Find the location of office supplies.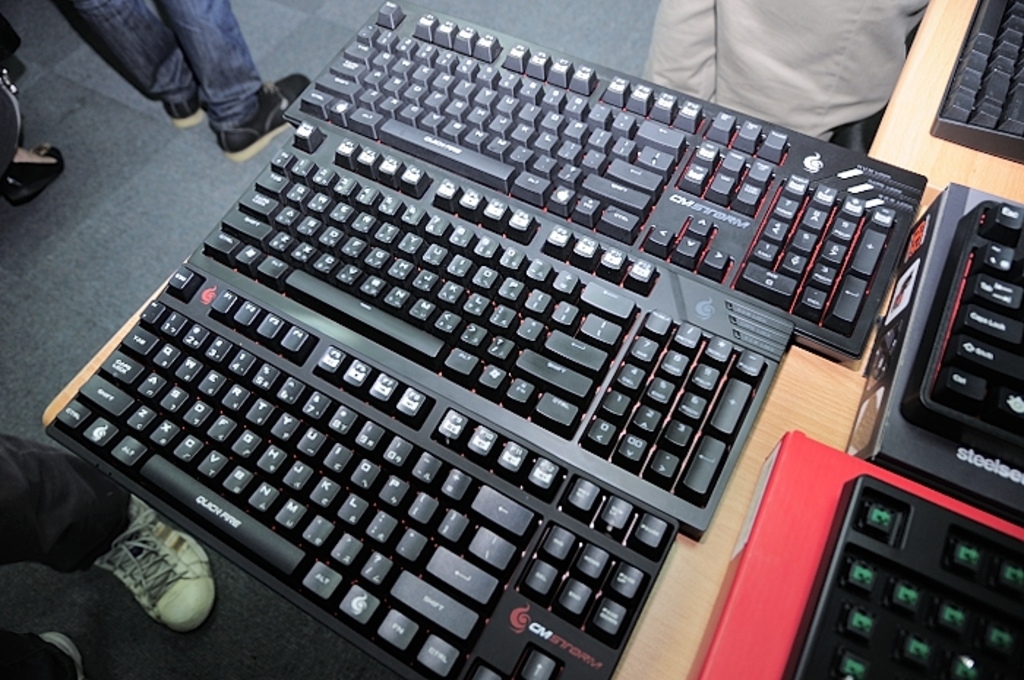
Location: [left=935, top=0, right=1023, bottom=161].
